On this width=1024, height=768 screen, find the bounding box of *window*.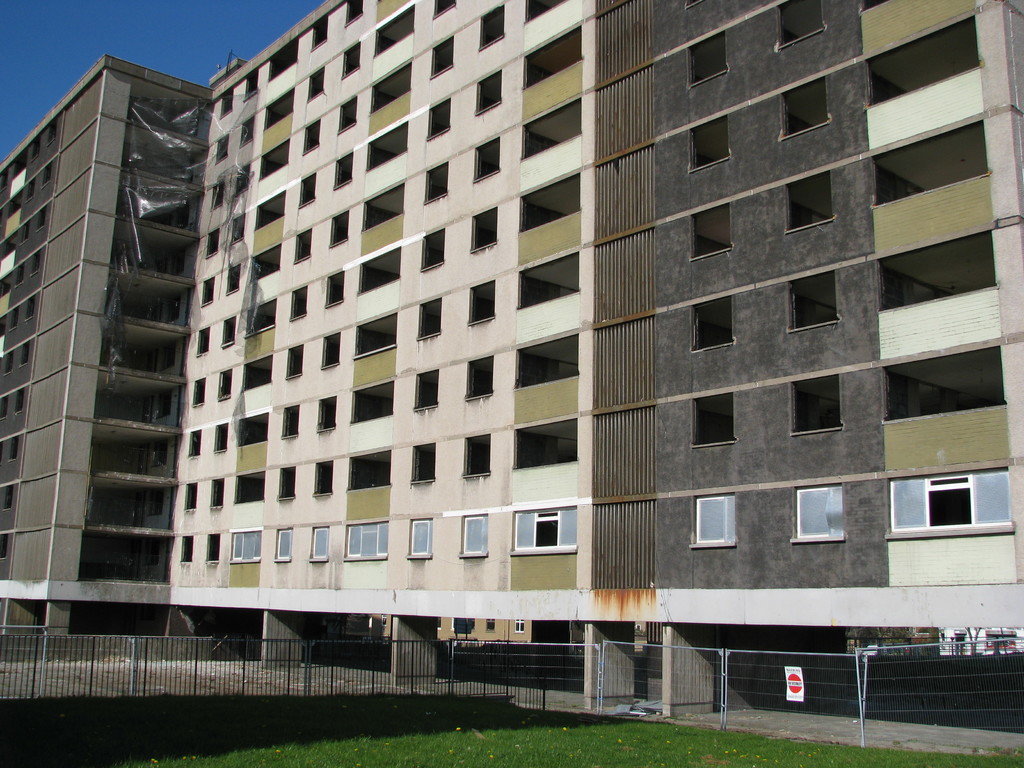
Bounding box: 273,531,296,560.
